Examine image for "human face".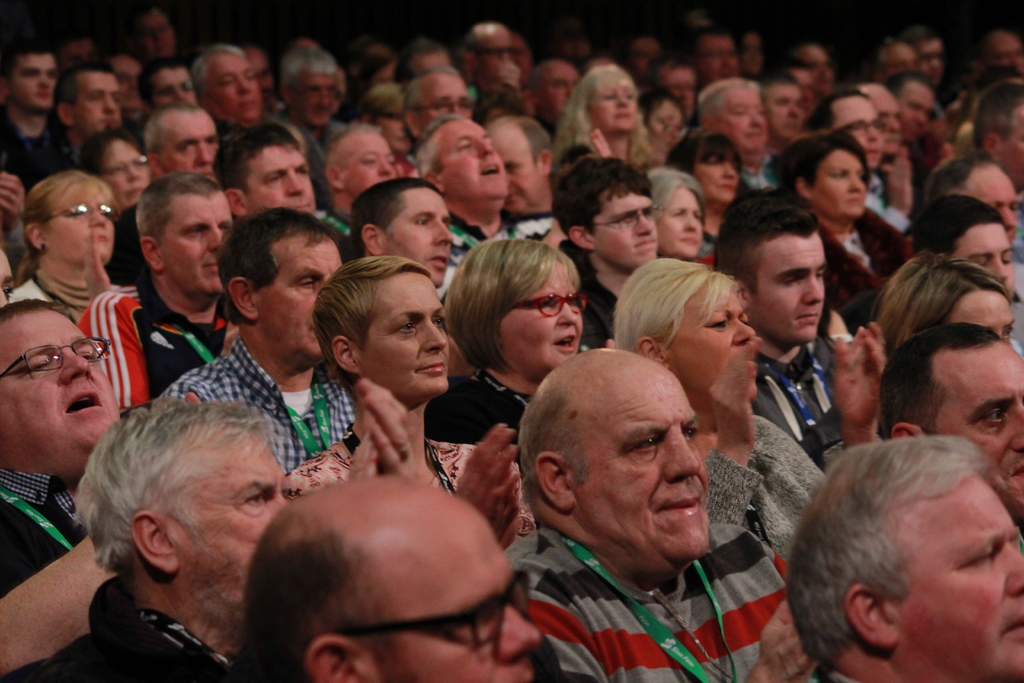
Examination result: {"left": 96, "top": 140, "right": 150, "bottom": 209}.
